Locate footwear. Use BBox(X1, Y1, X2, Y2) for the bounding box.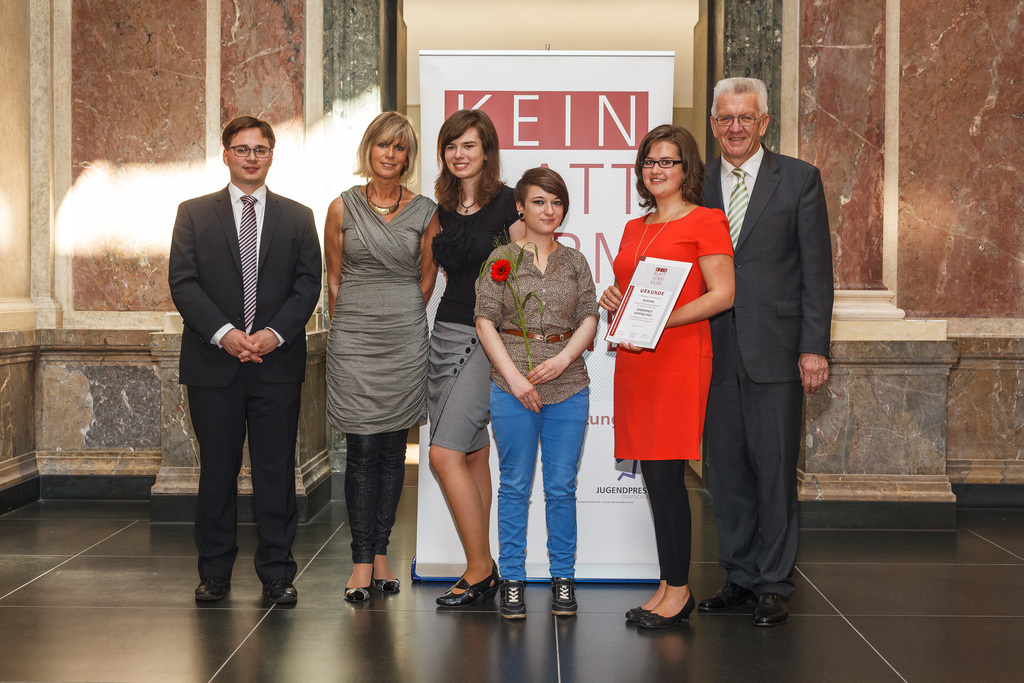
BBox(698, 580, 753, 609).
